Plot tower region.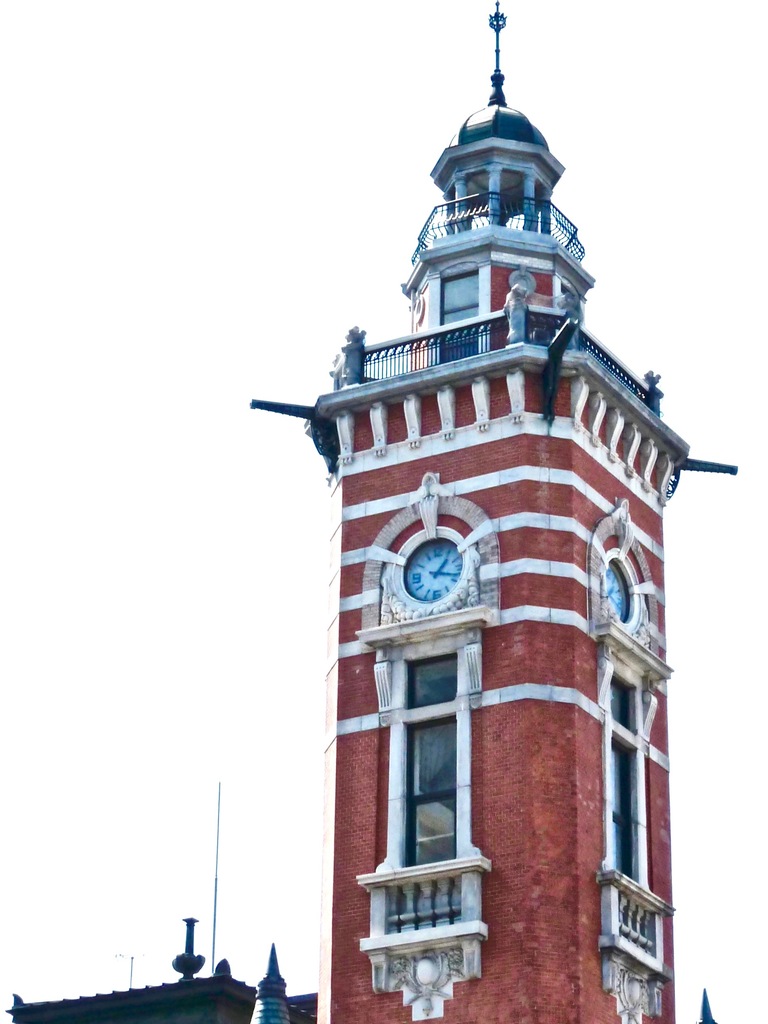
Plotted at (x1=260, y1=0, x2=698, y2=1000).
